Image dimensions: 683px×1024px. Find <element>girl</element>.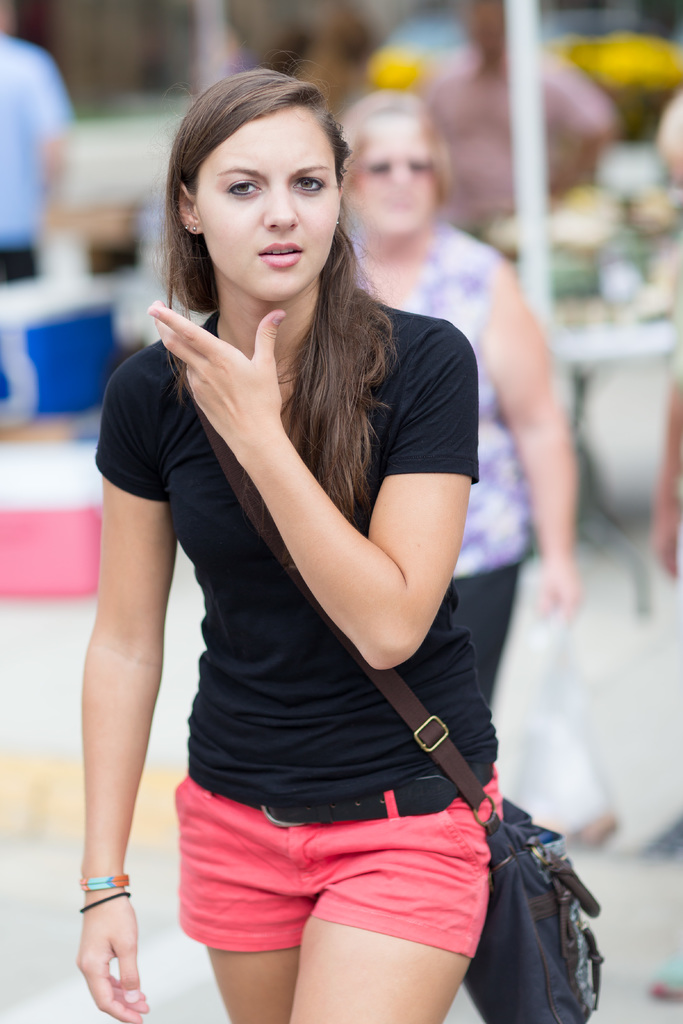
79:68:500:1023.
